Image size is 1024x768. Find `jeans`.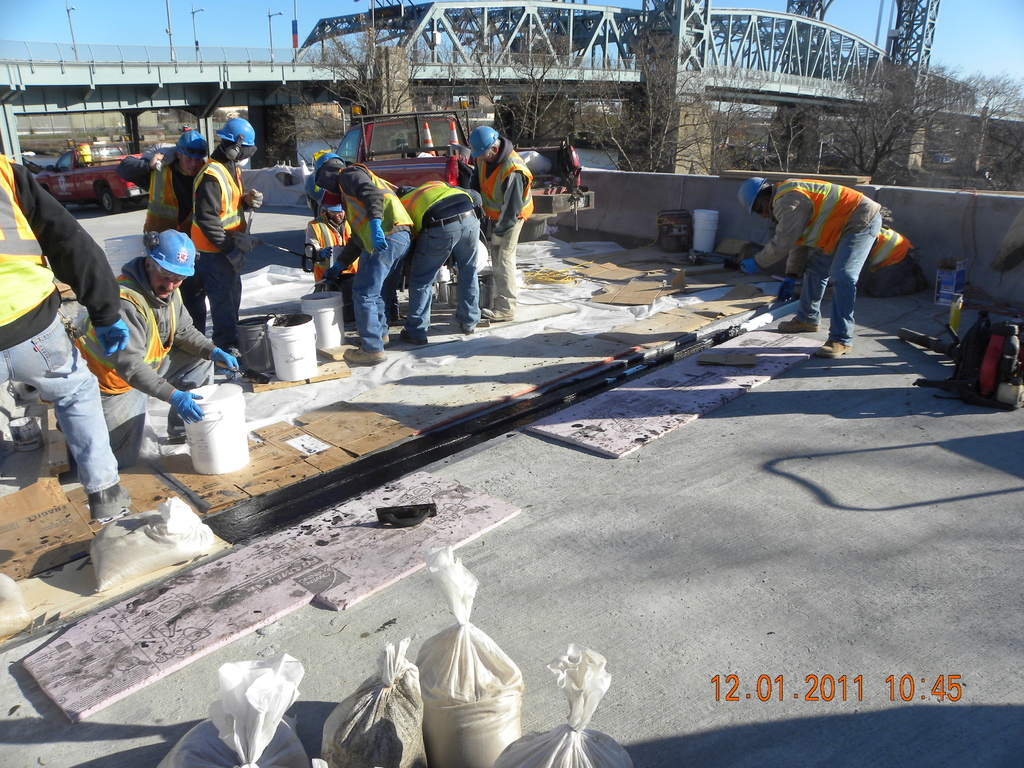
{"left": 389, "top": 204, "right": 476, "bottom": 329}.
